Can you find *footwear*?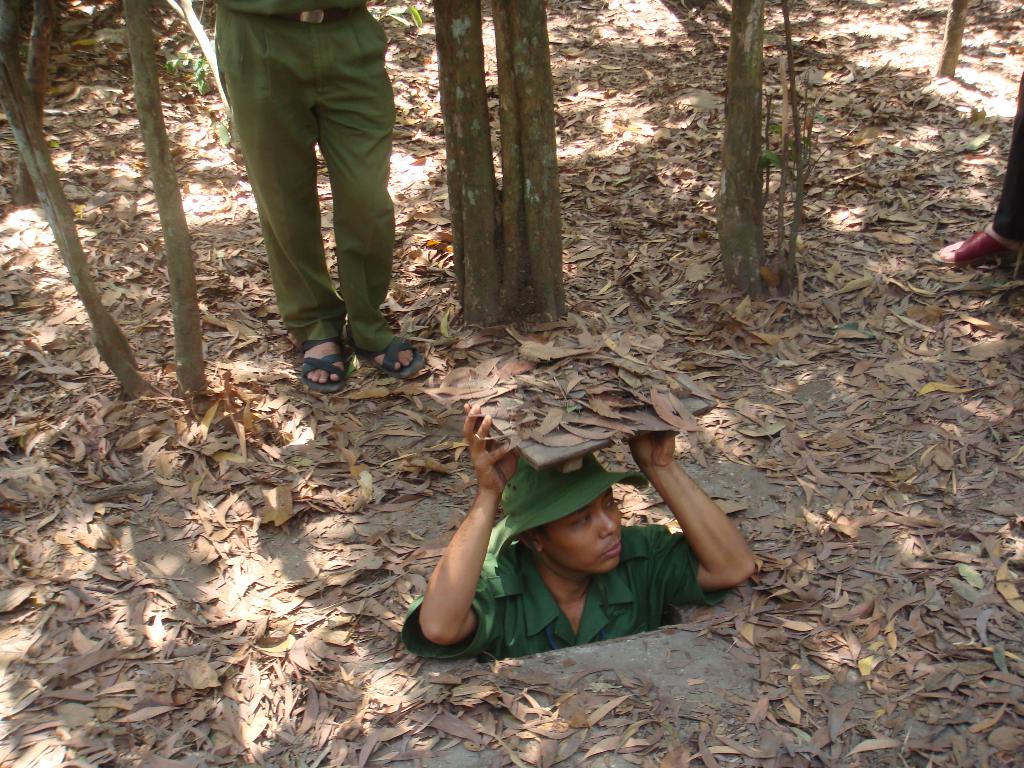
Yes, bounding box: <region>356, 329, 429, 378</region>.
